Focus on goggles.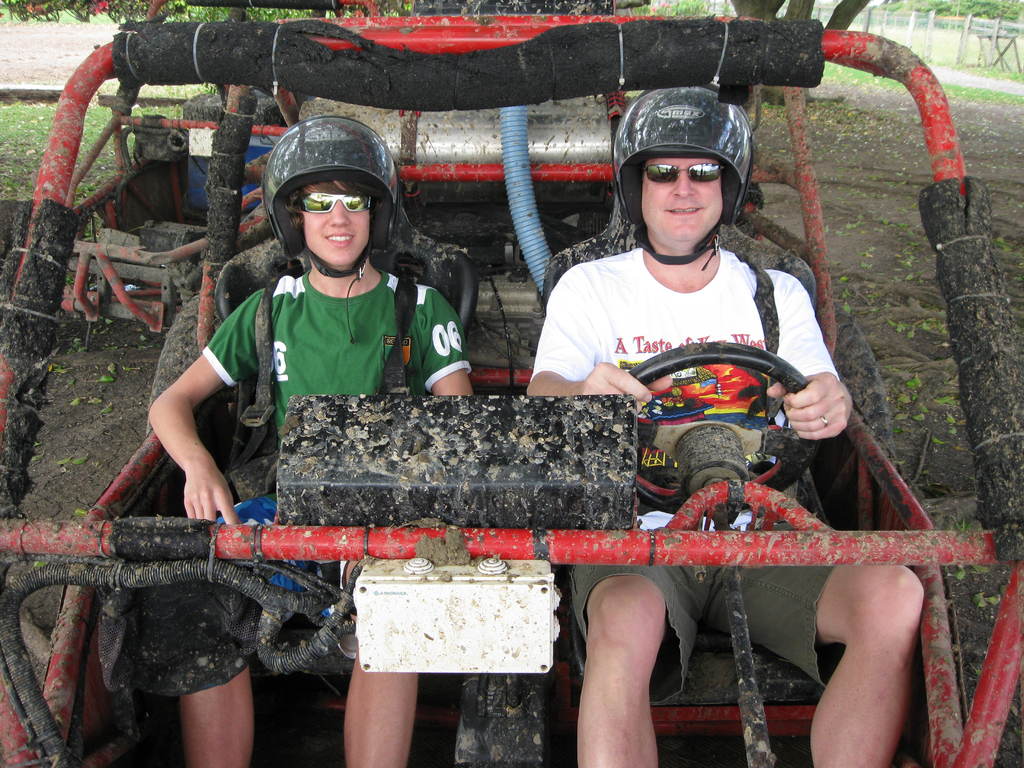
Focused at box=[640, 163, 724, 184].
